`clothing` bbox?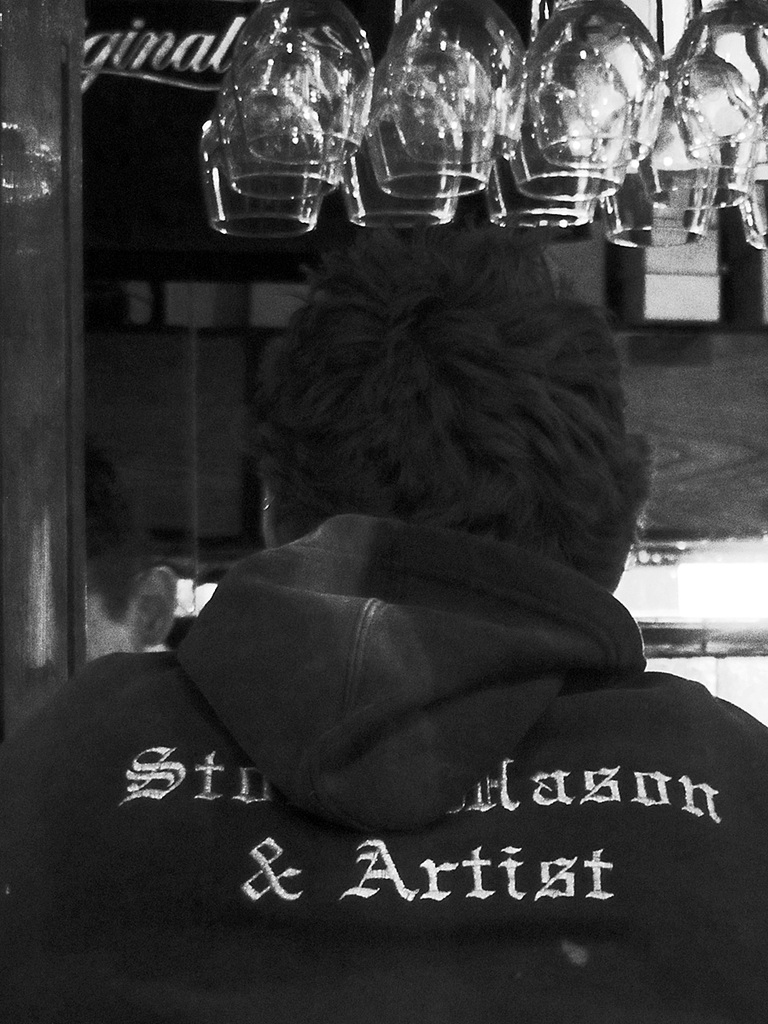
[34,372,731,991]
